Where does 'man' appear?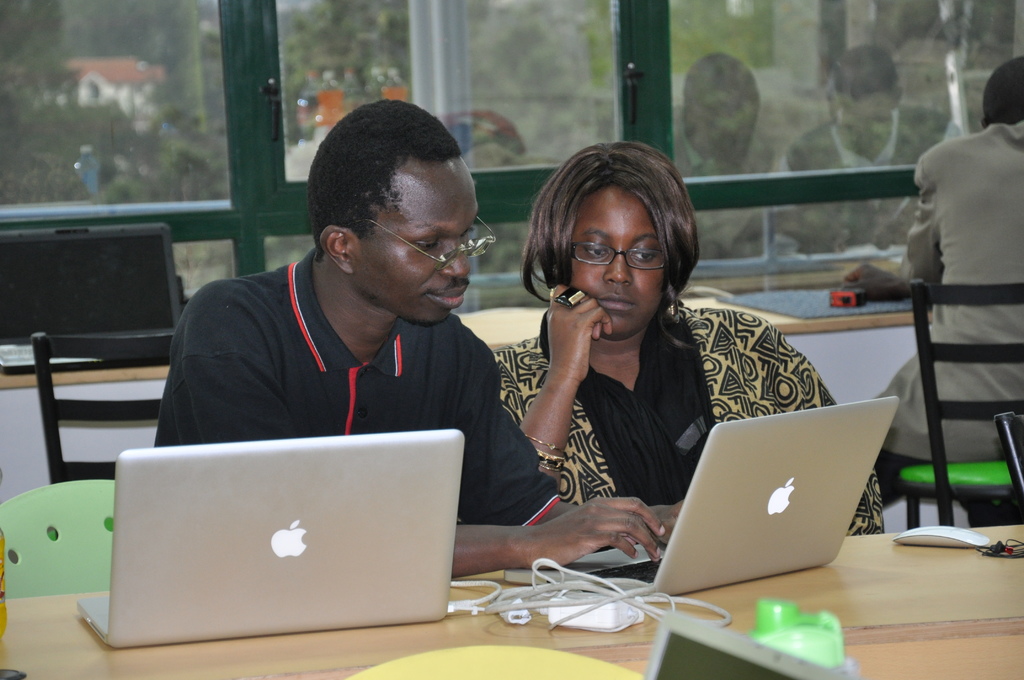
Appears at (152, 89, 694, 575).
